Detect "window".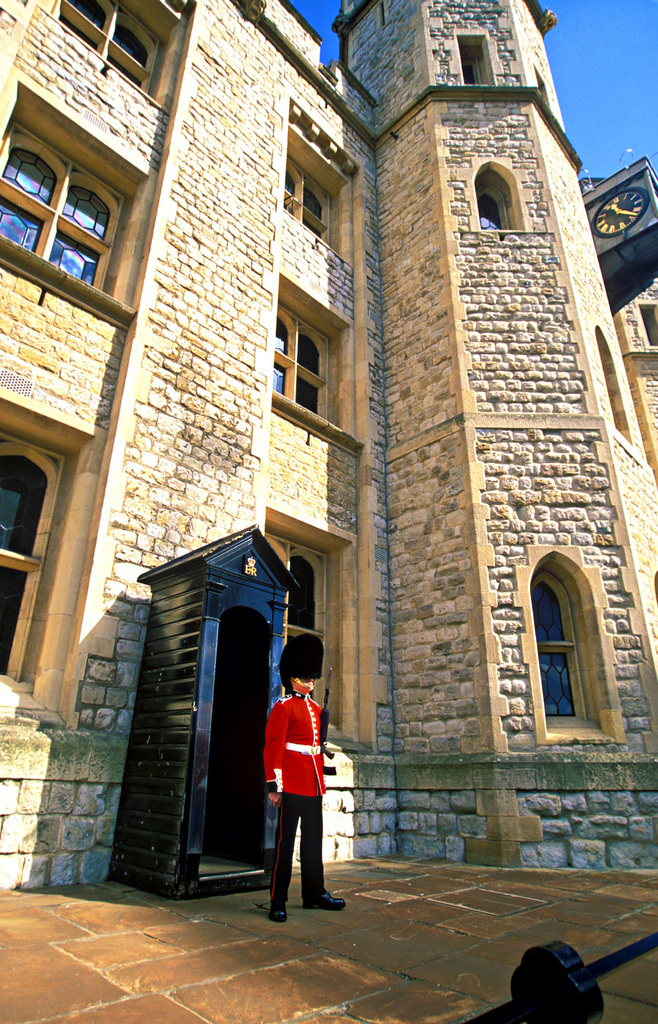
Detected at BBox(4, 385, 93, 699).
